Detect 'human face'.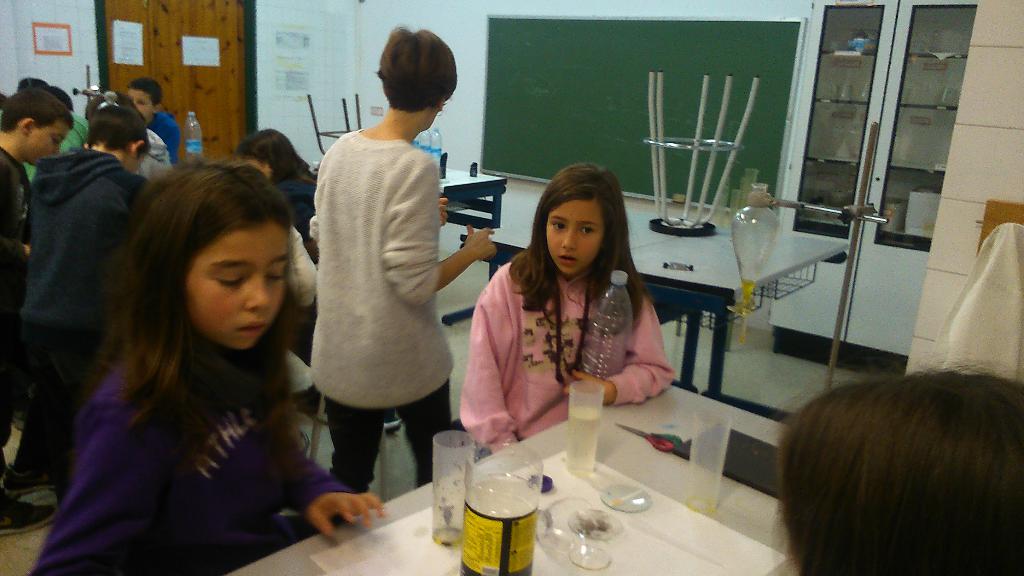
Detected at left=129, top=88, right=154, bottom=118.
